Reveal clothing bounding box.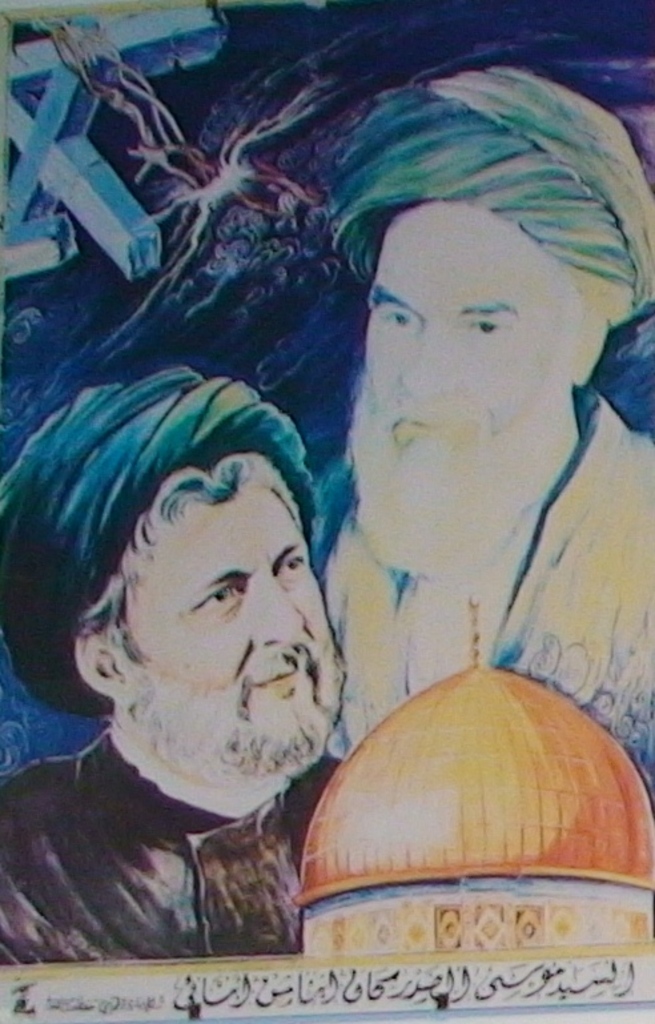
Revealed: x1=309 y1=384 x2=654 y2=759.
